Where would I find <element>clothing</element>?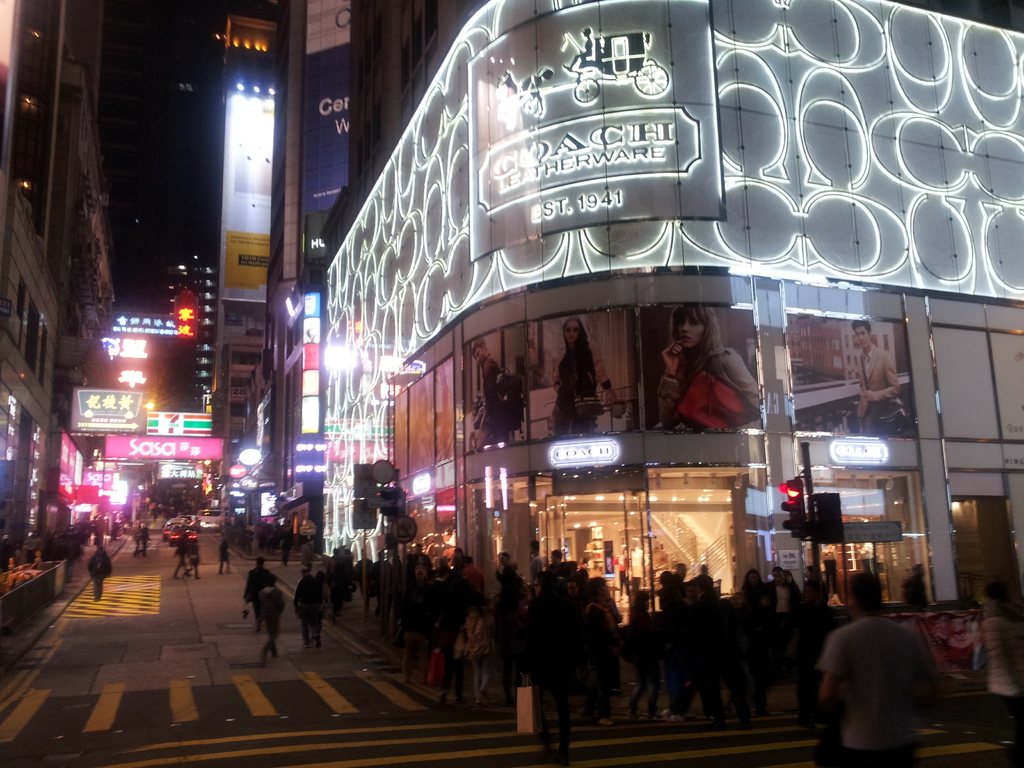
At <bbox>140, 526, 150, 553</bbox>.
